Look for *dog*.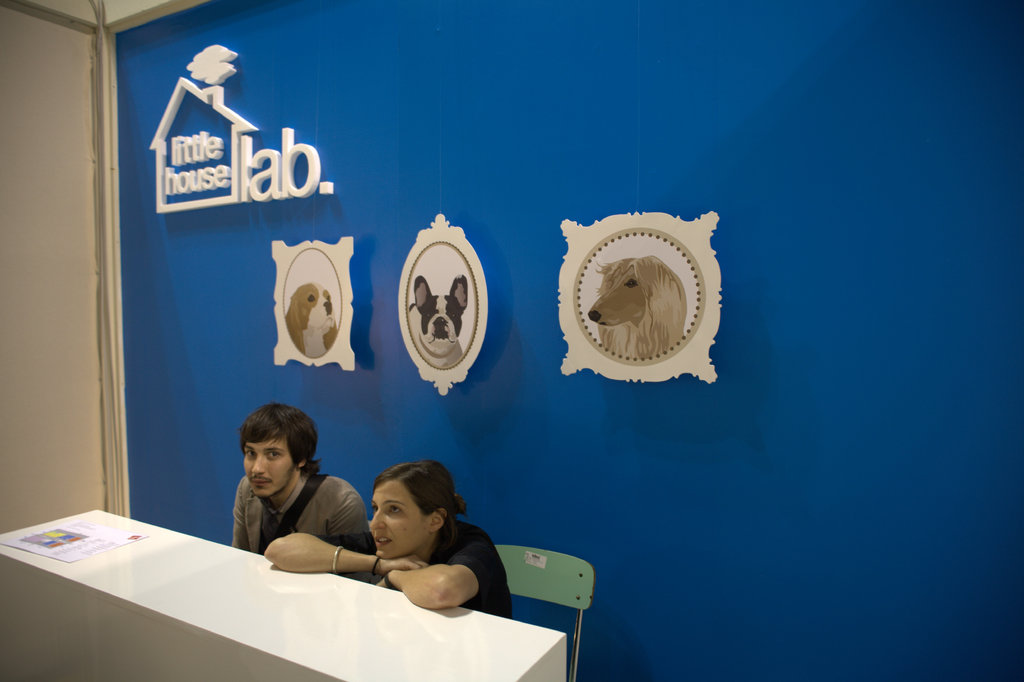
Found: locate(407, 274, 468, 369).
